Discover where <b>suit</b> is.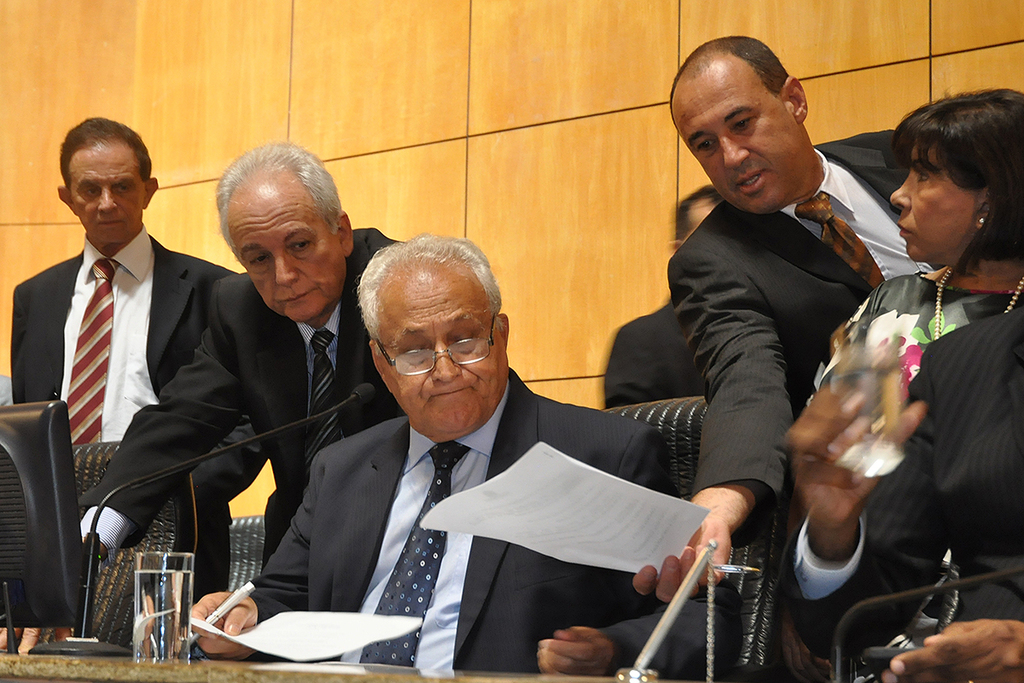
Discovered at (x1=21, y1=124, x2=210, y2=627).
